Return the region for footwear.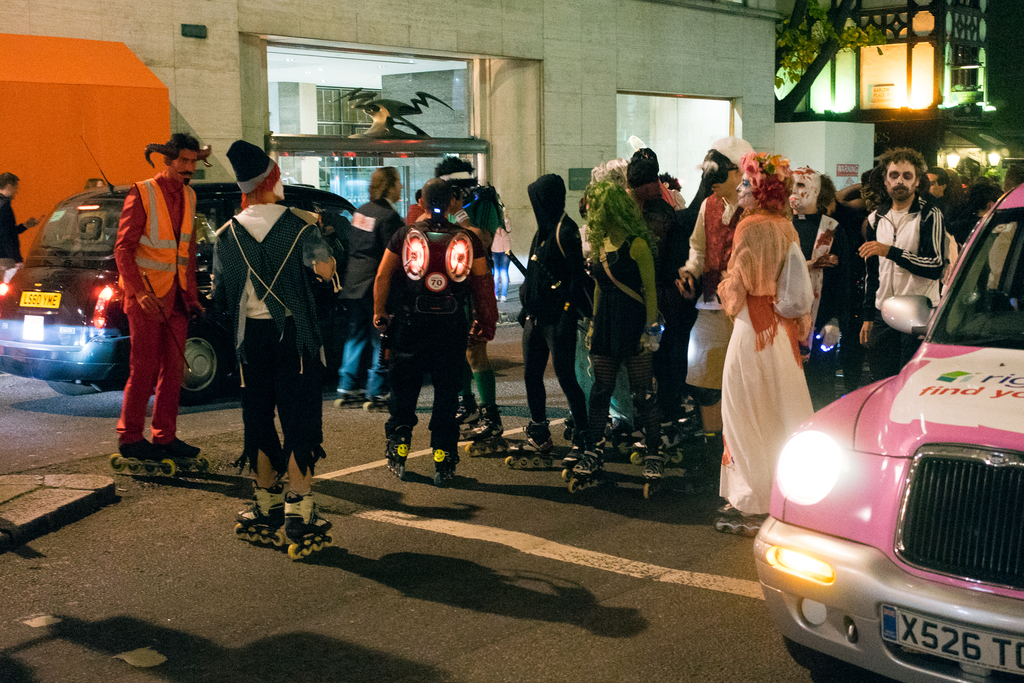
x1=370 y1=392 x2=399 y2=415.
